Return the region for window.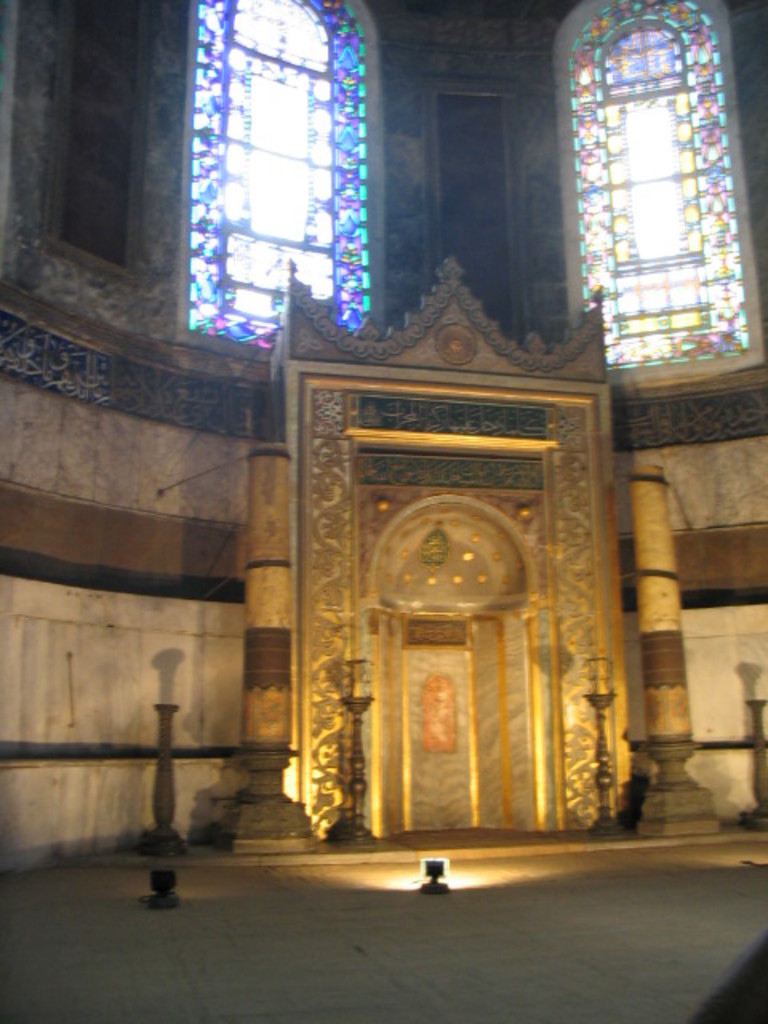
rect(549, 0, 766, 381).
